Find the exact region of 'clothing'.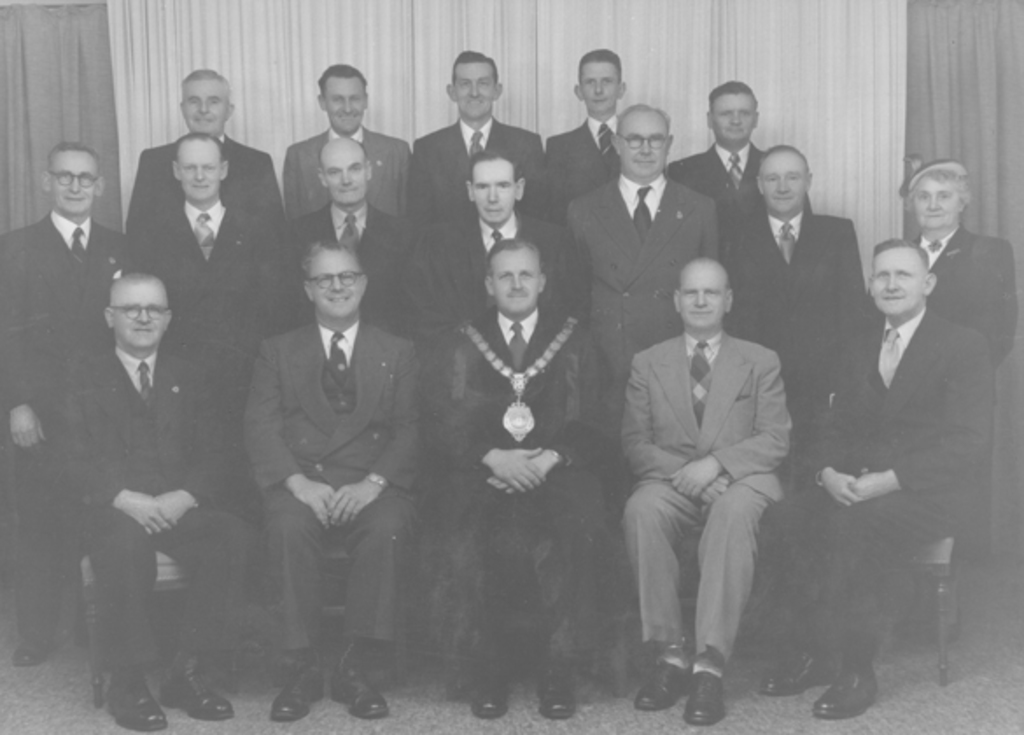
Exact region: region(116, 198, 294, 483).
